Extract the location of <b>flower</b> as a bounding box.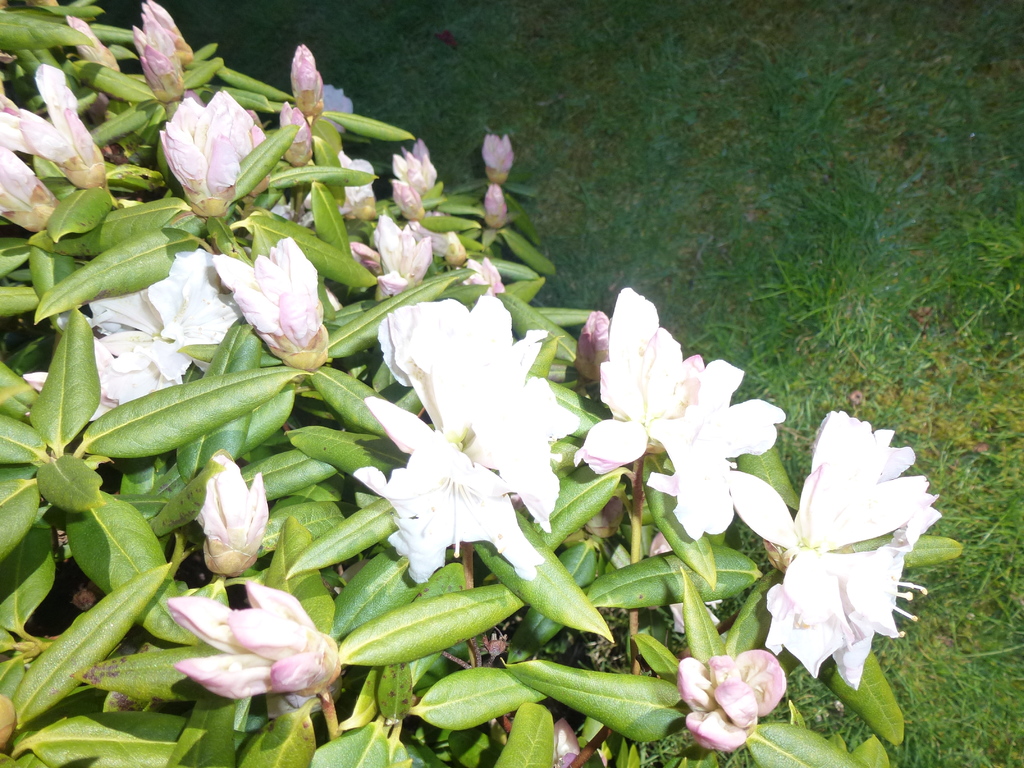
pyautogui.locateOnScreen(765, 419, 931, 678).
